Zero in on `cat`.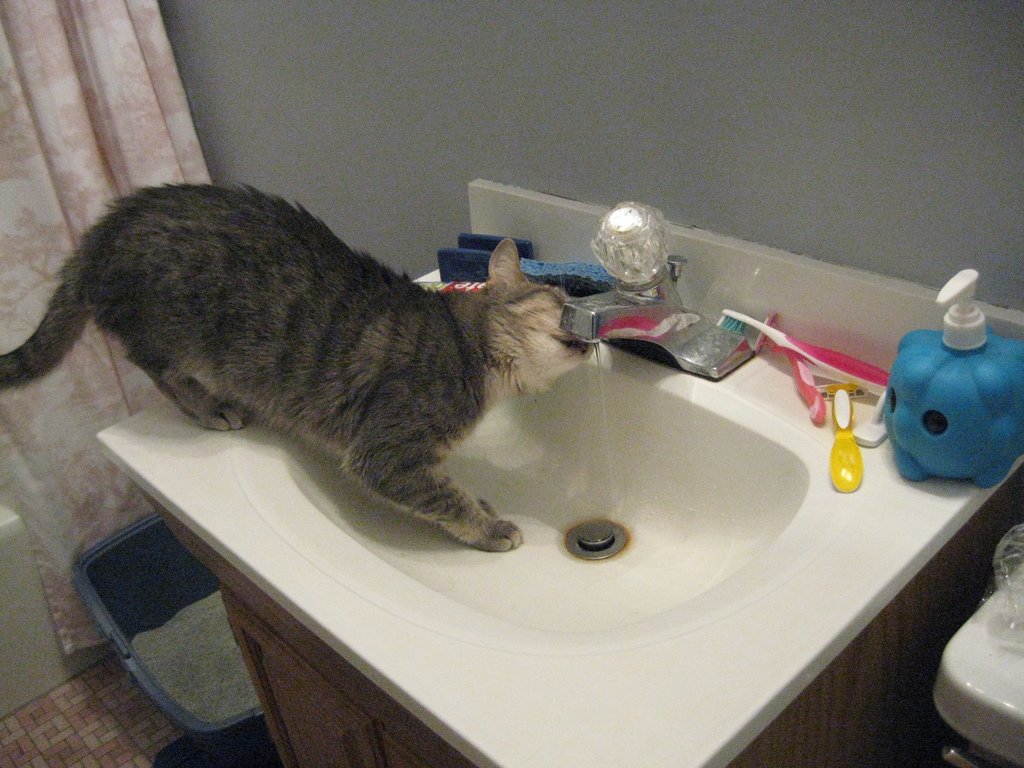
Zeroed in: {"x1": 0, "y1": 182, "x2": 598, "y2": 552}.
